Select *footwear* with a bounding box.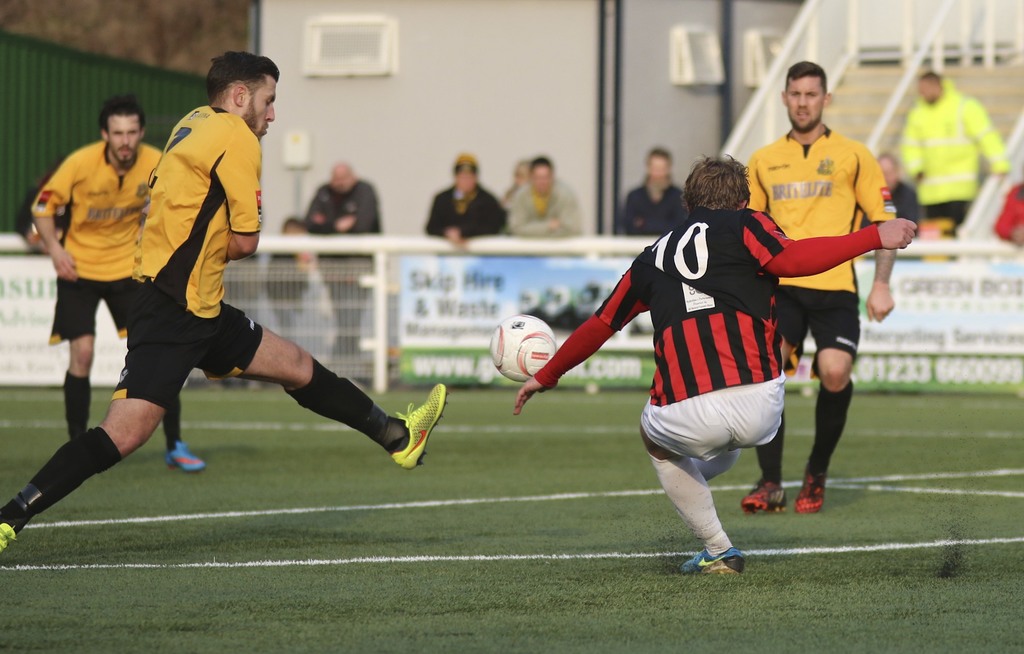
<bbox>793, 461, 827, 512</bbox>.
